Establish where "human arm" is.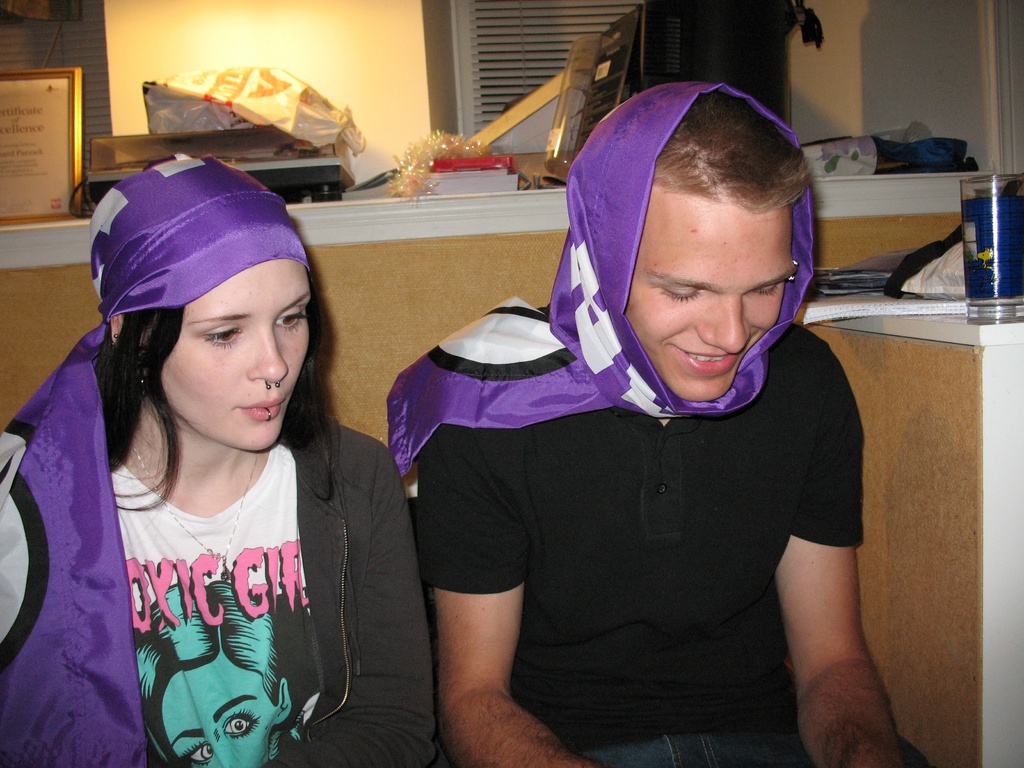
Established at BBox(261, 434, 440, 767).
